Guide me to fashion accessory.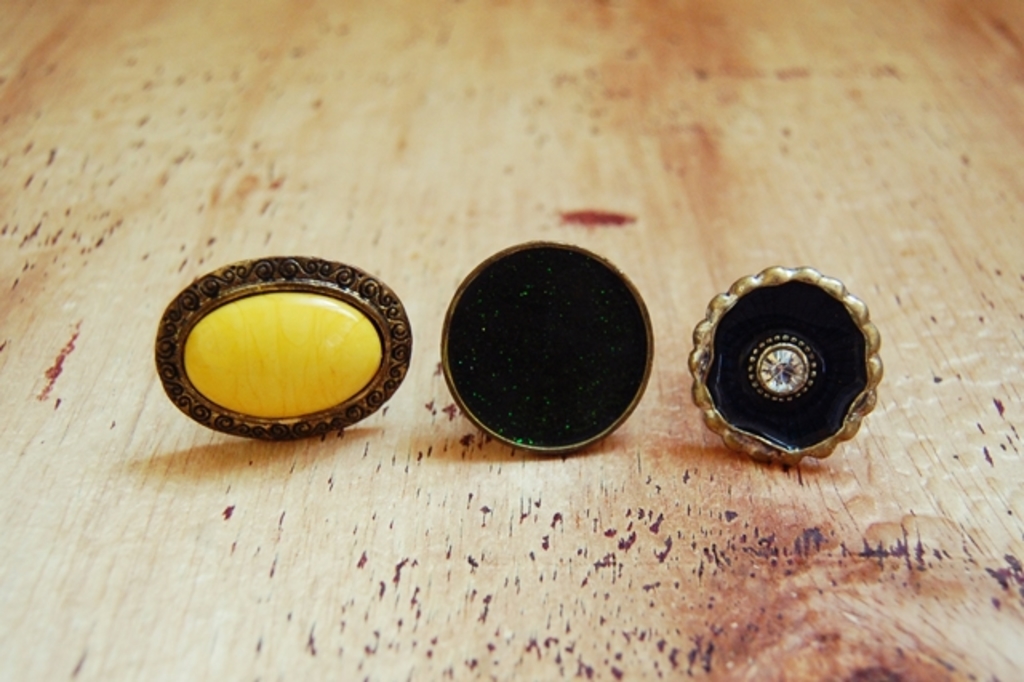
Guidance: 154, 256, 413, 442.
